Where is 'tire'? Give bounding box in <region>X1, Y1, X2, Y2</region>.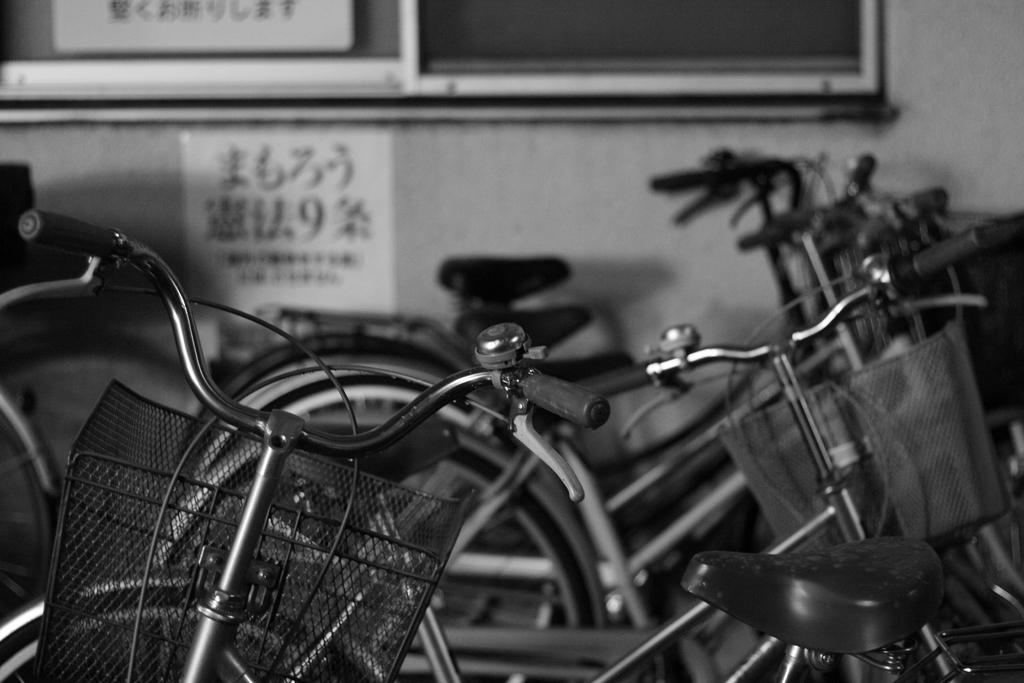
<region>0, 399, 52, 618</region>.
